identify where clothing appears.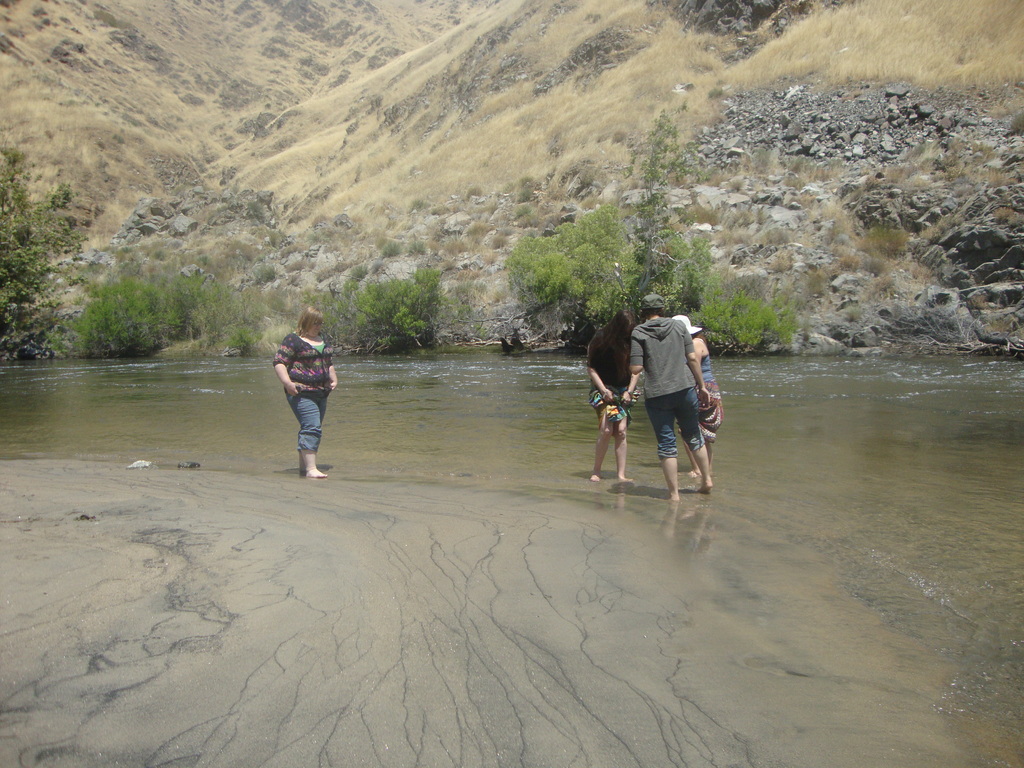
Appears at <bbox>272, 332, 334, 457</bbox>.
